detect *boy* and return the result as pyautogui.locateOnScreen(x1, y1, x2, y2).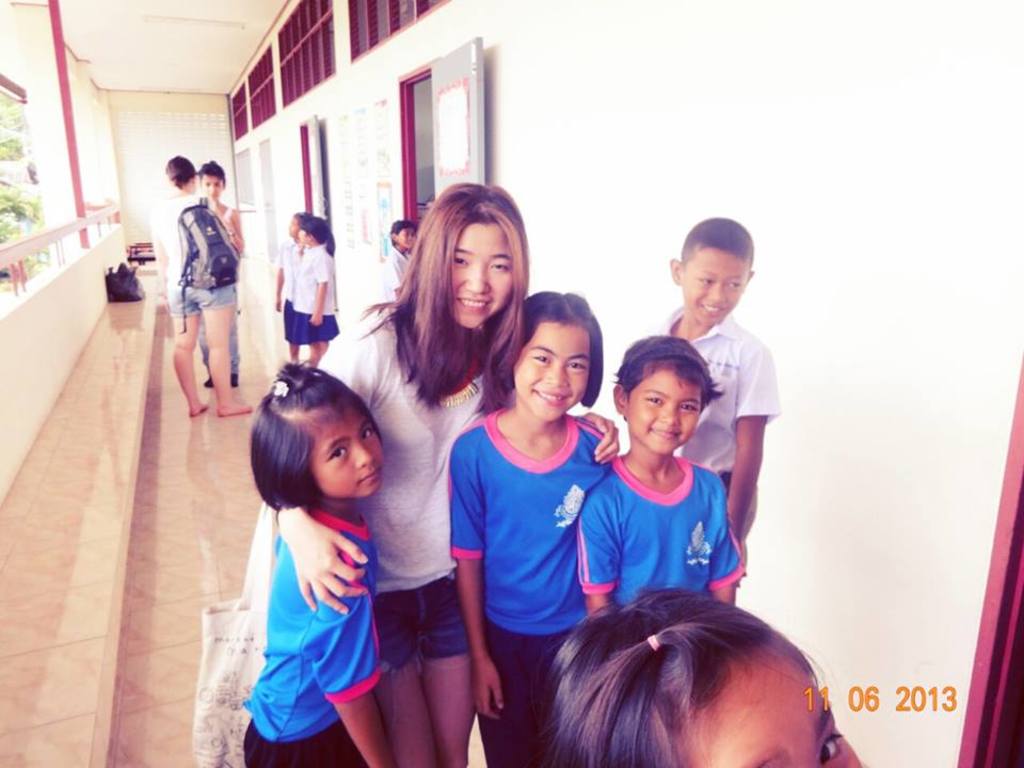
pyautogui.locateOnScreen(564, 329, 753, 673).
